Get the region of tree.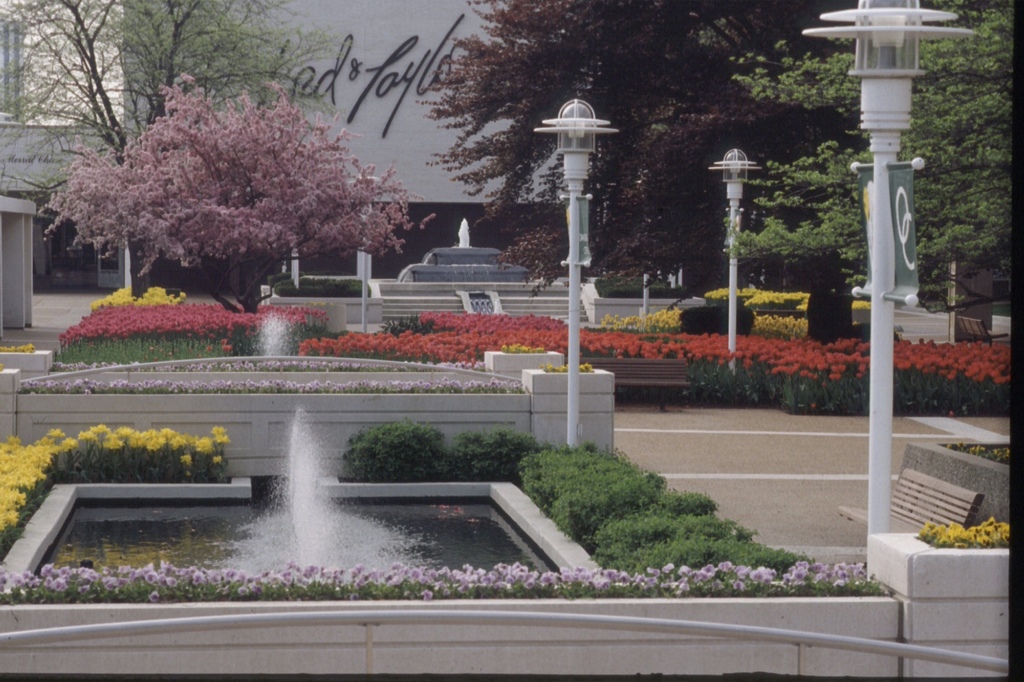
<box>37,69,433,315</box>.
